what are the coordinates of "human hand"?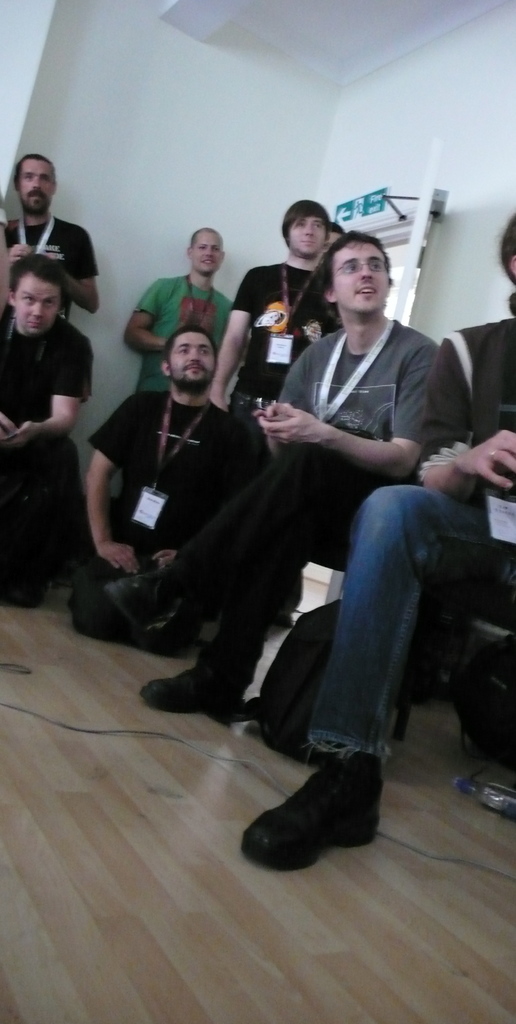
pyautogui.locateOnScreen(264, 403, 300, 455).
